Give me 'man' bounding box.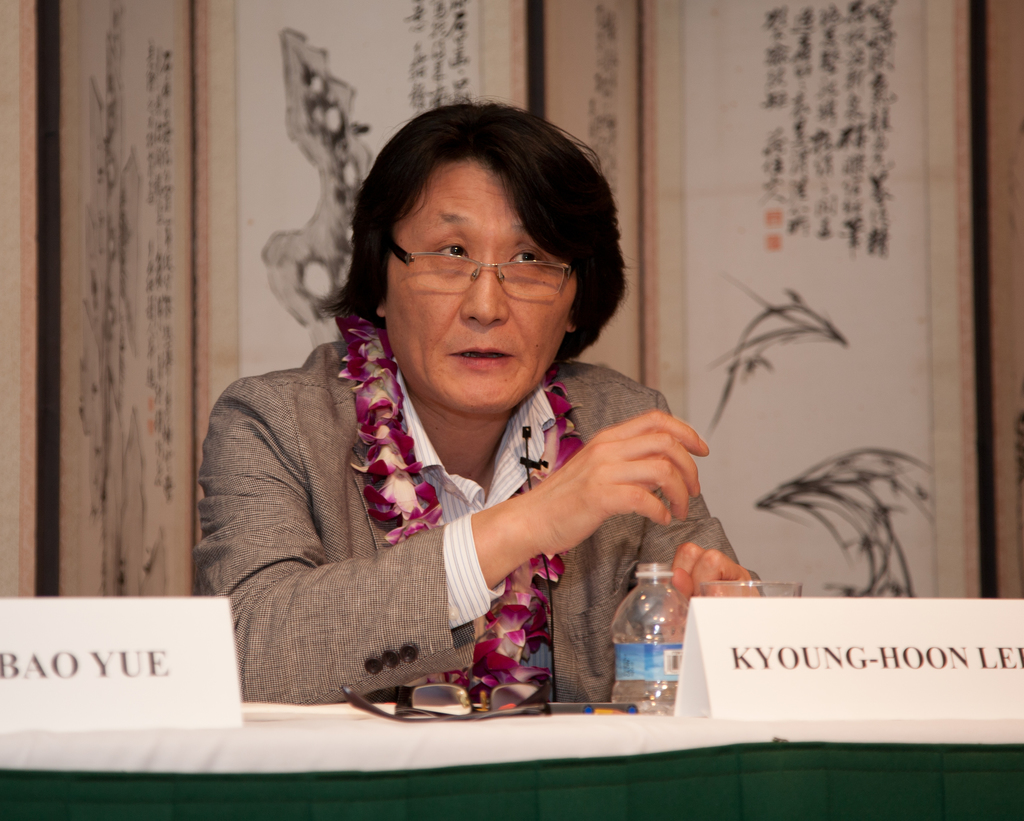
(190,97,762,700).
